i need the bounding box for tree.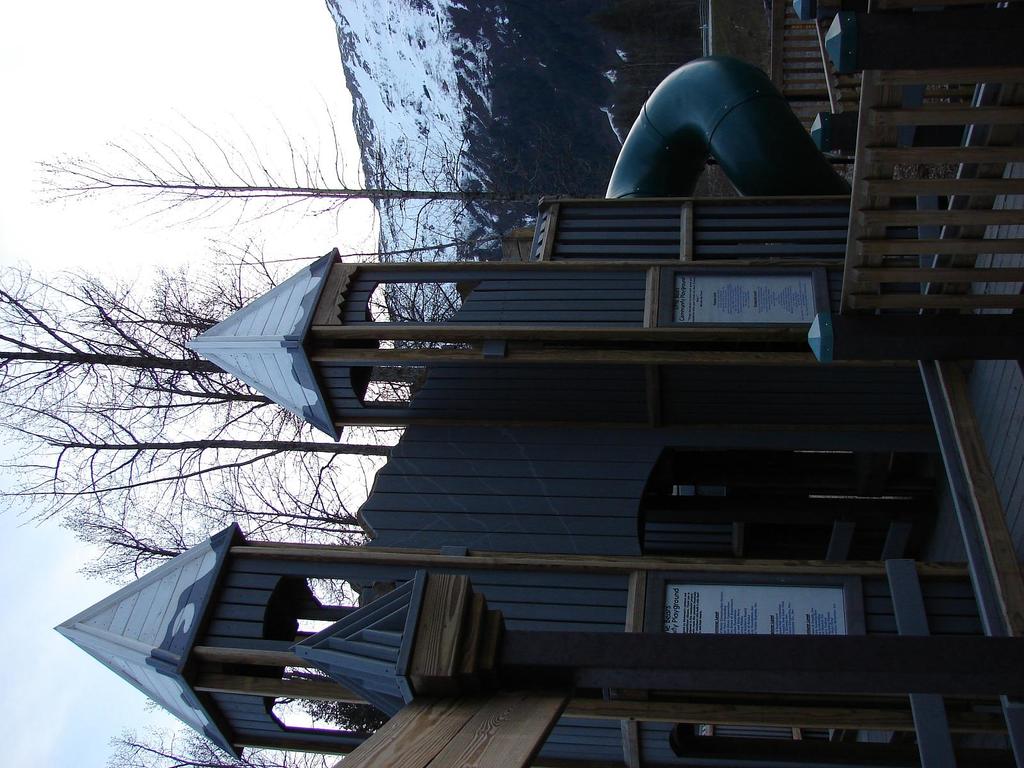
Here it is: <bbox>33, 77, 599, 244</bbox>.
